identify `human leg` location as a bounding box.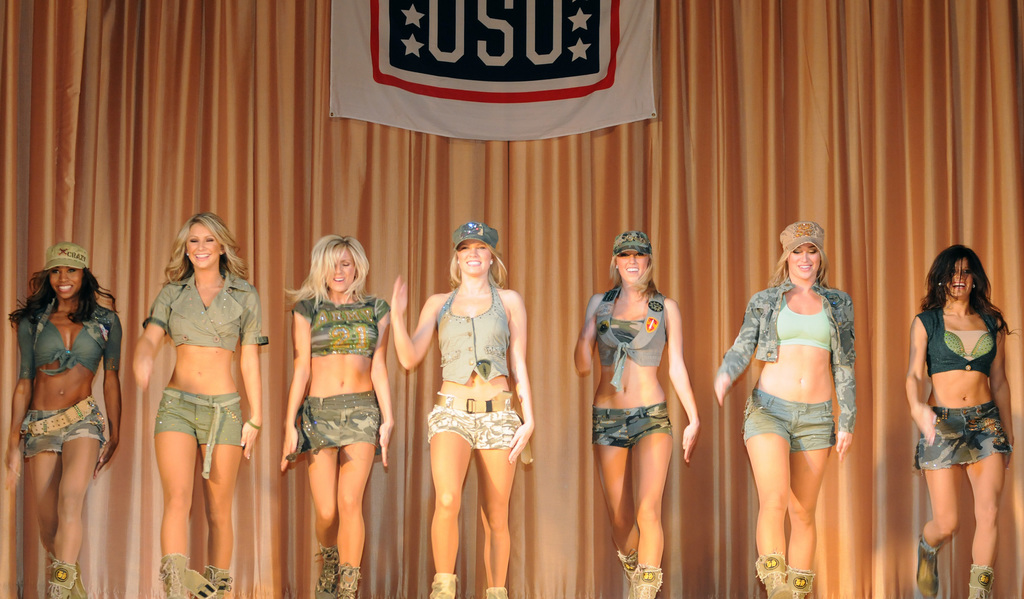
429, 412, 474, 598.
